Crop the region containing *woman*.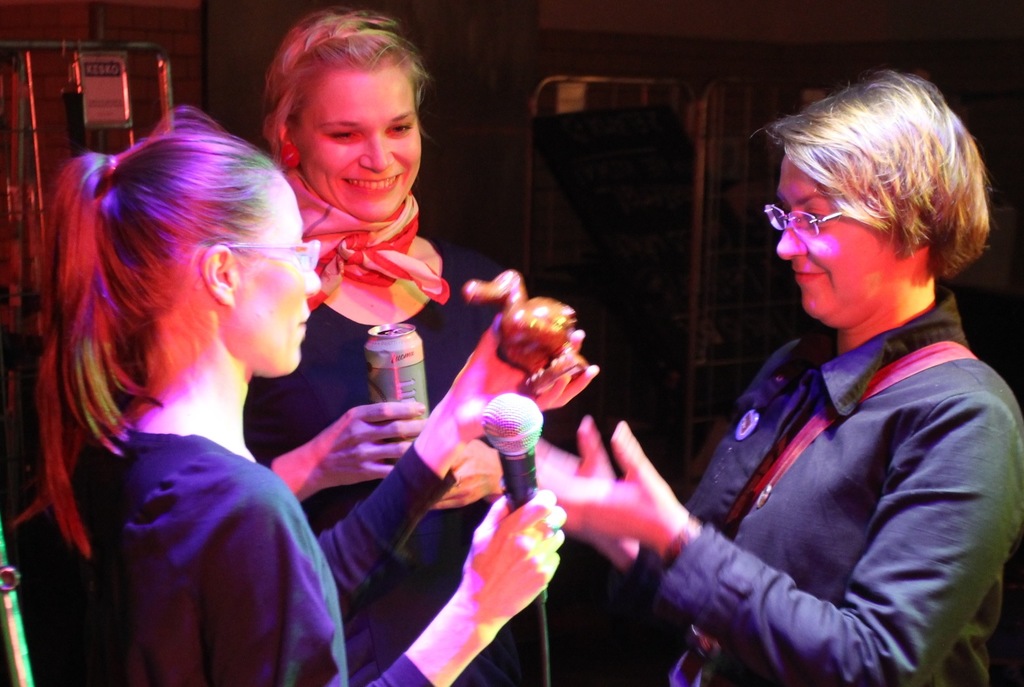
Crop region: box=[0, 104, 594, 686].
